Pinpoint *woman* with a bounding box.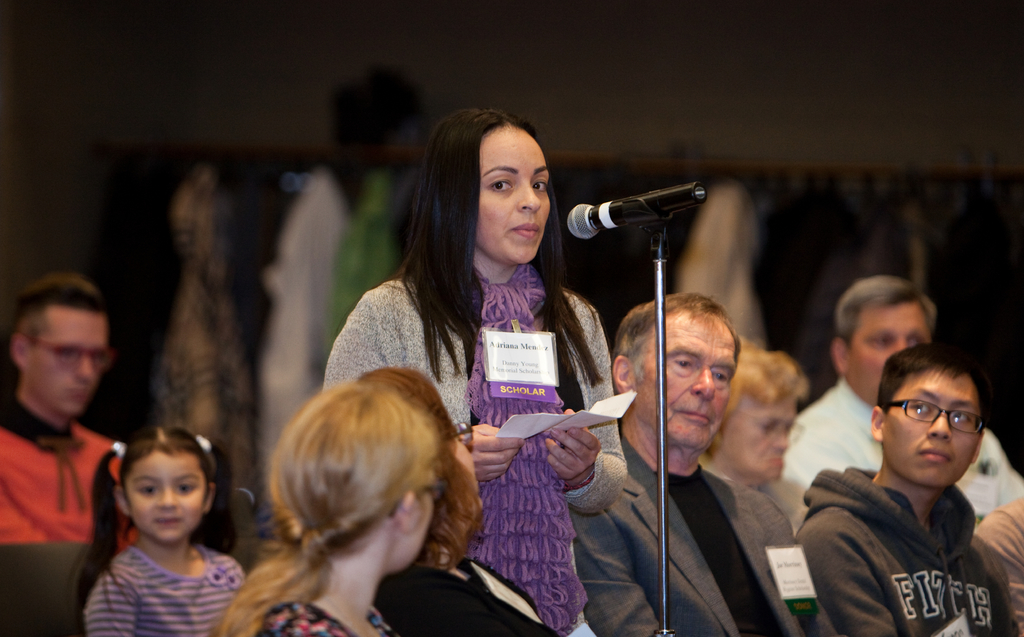
<region>325, 107, 628, 636</region>.
